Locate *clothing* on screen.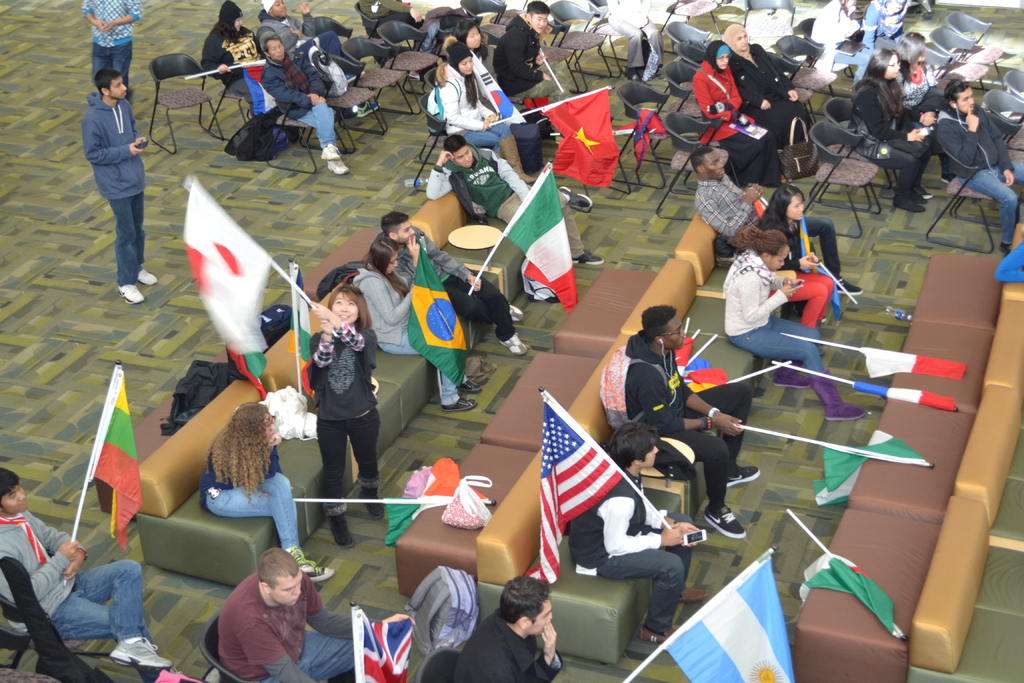
On screen at bbox=[810, 0, 868, 79].
